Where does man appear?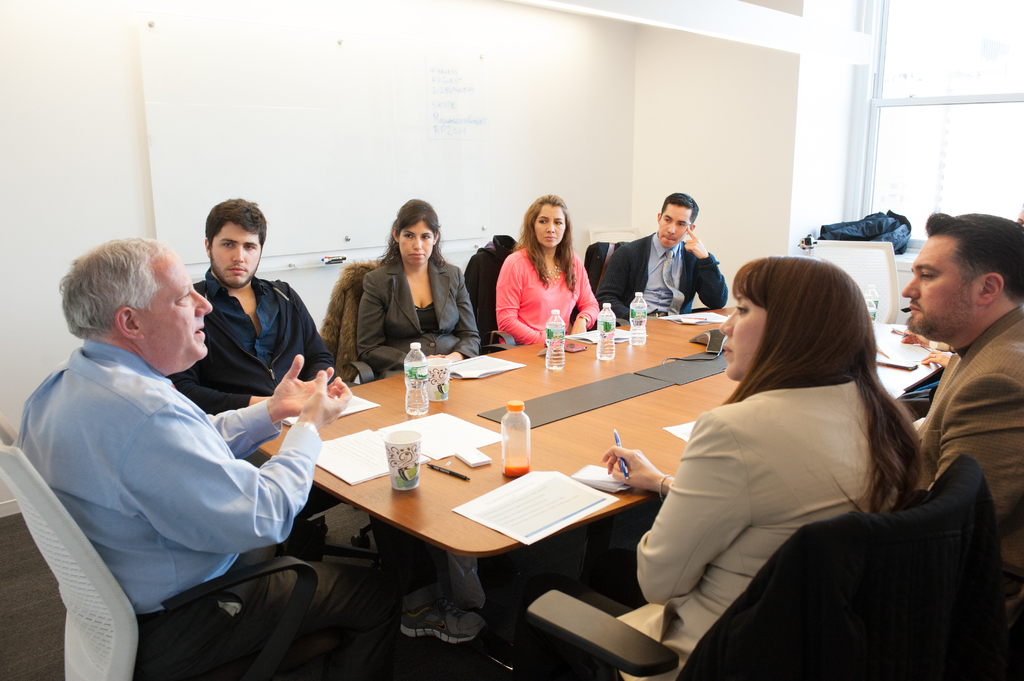
Appears at <bbox>902, 212, 1023, 646</bbox>.
